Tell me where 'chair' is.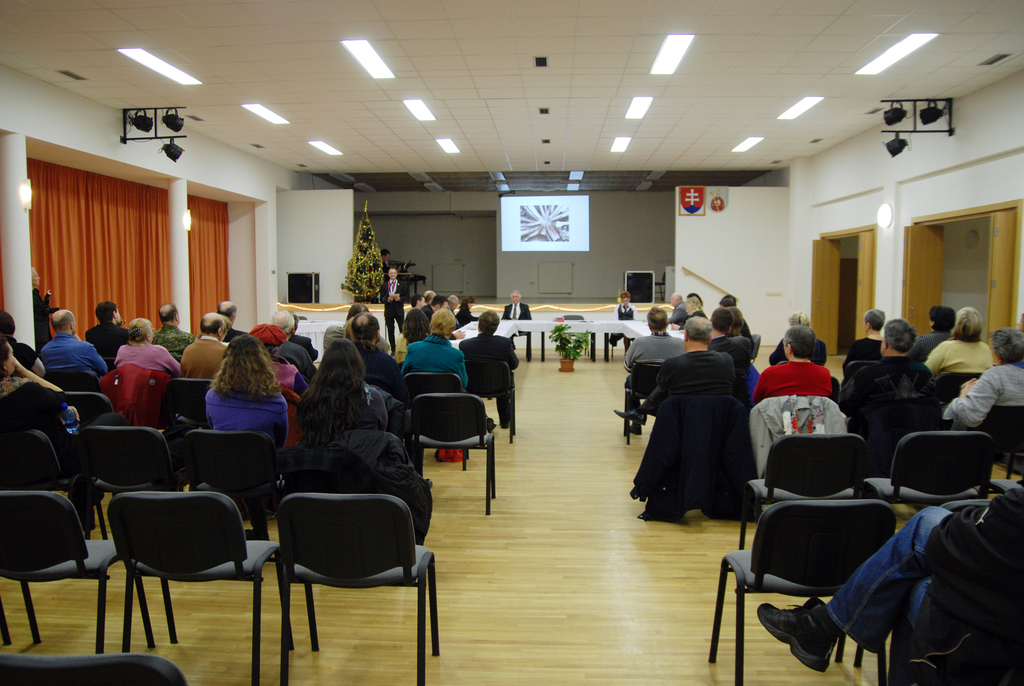
'chair' is at crop(939, 500, 997, 525).
